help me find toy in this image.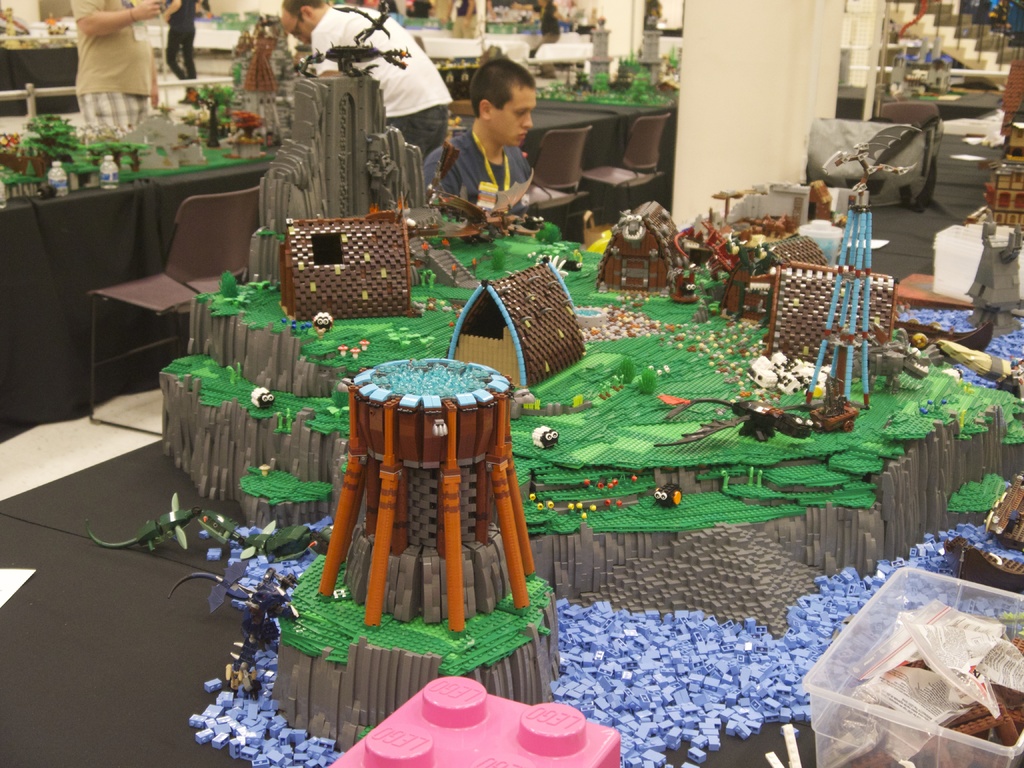
Found it: box(208, 77, 262, 140).
